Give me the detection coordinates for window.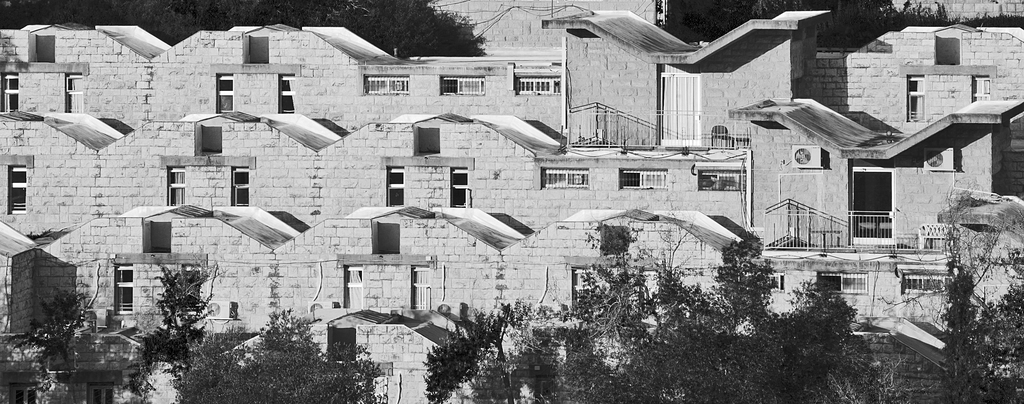
<region>344, 267, 364, 309</region>.
